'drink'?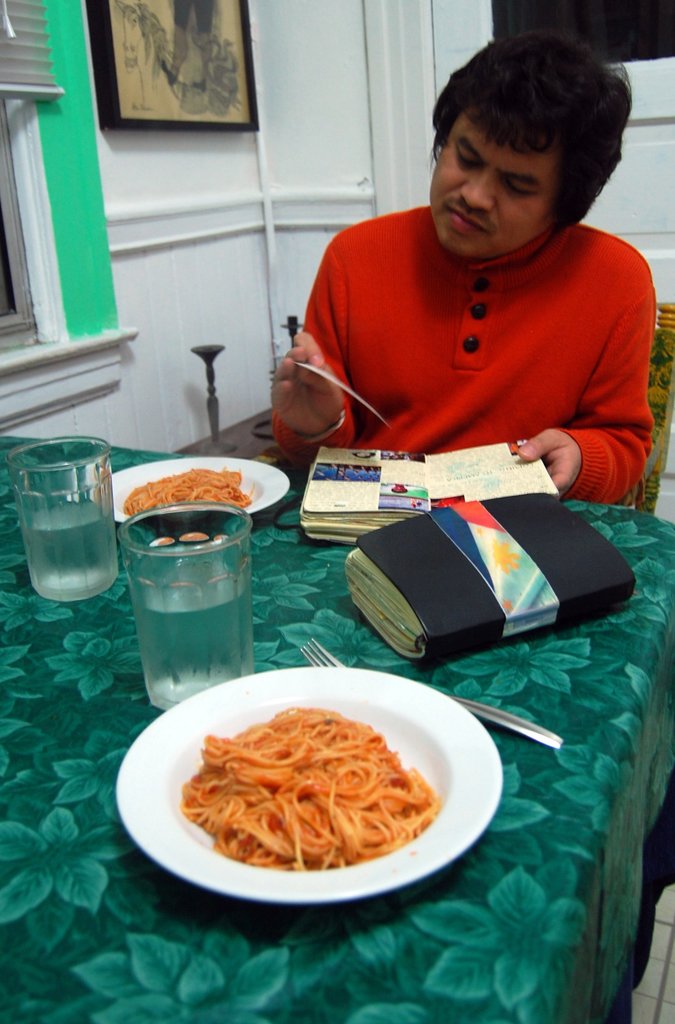
{"x1": 126, "y1": 568, "x2": 252, "y2": 715}
